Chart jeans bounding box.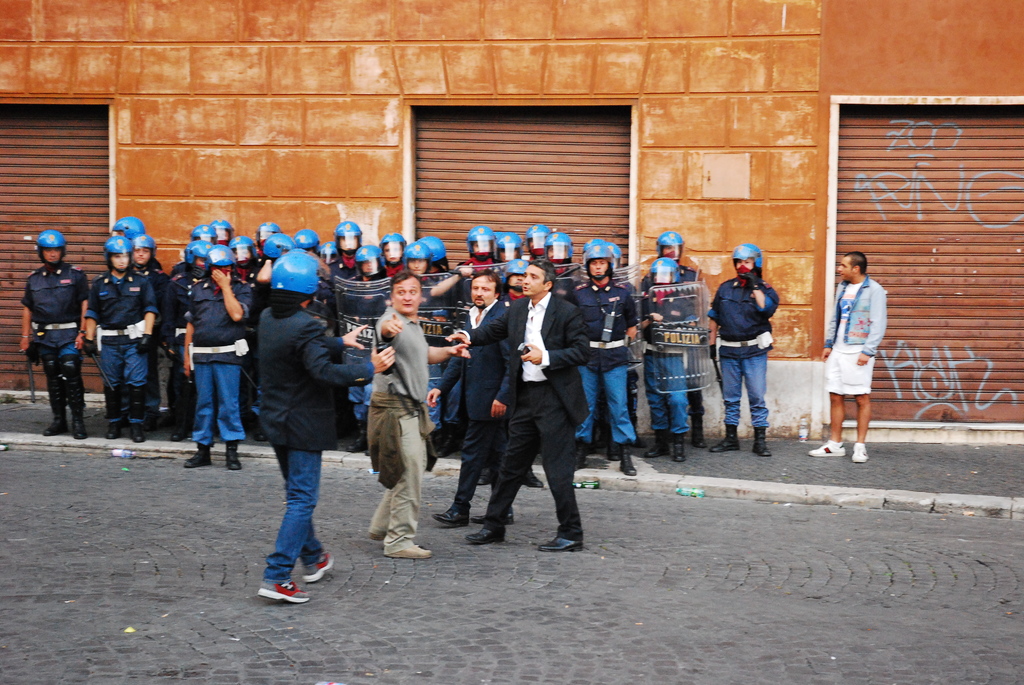
Charted: [251, 425, 326, 617].
